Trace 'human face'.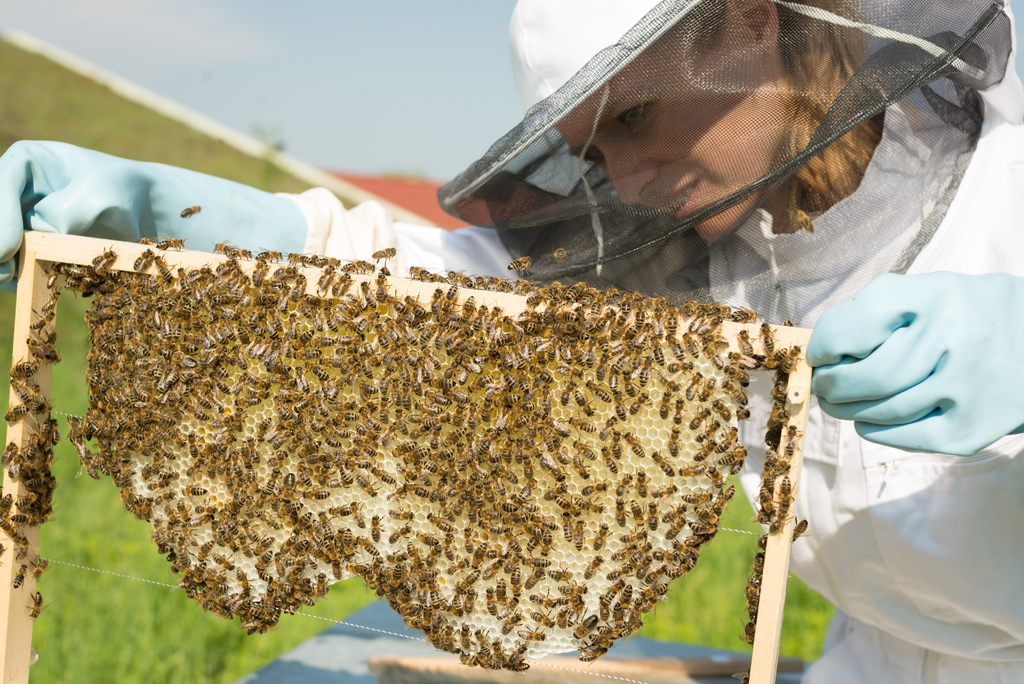
Traced to box(556, 23, 785, 244).
